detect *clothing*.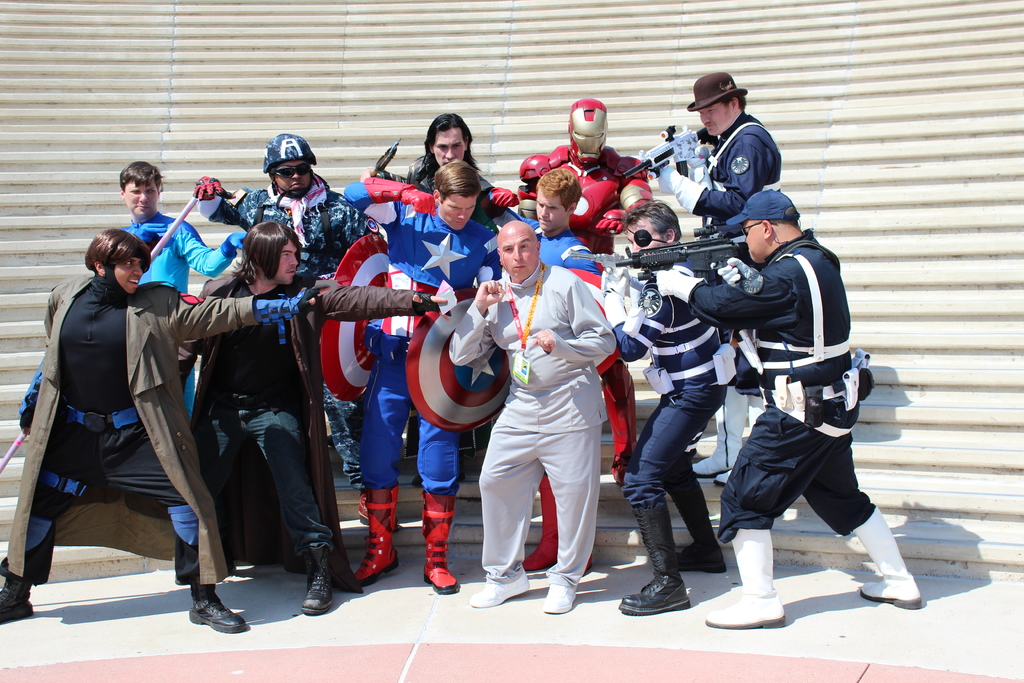
Detected at [left=344, top=188, right=497, bottom=496].
